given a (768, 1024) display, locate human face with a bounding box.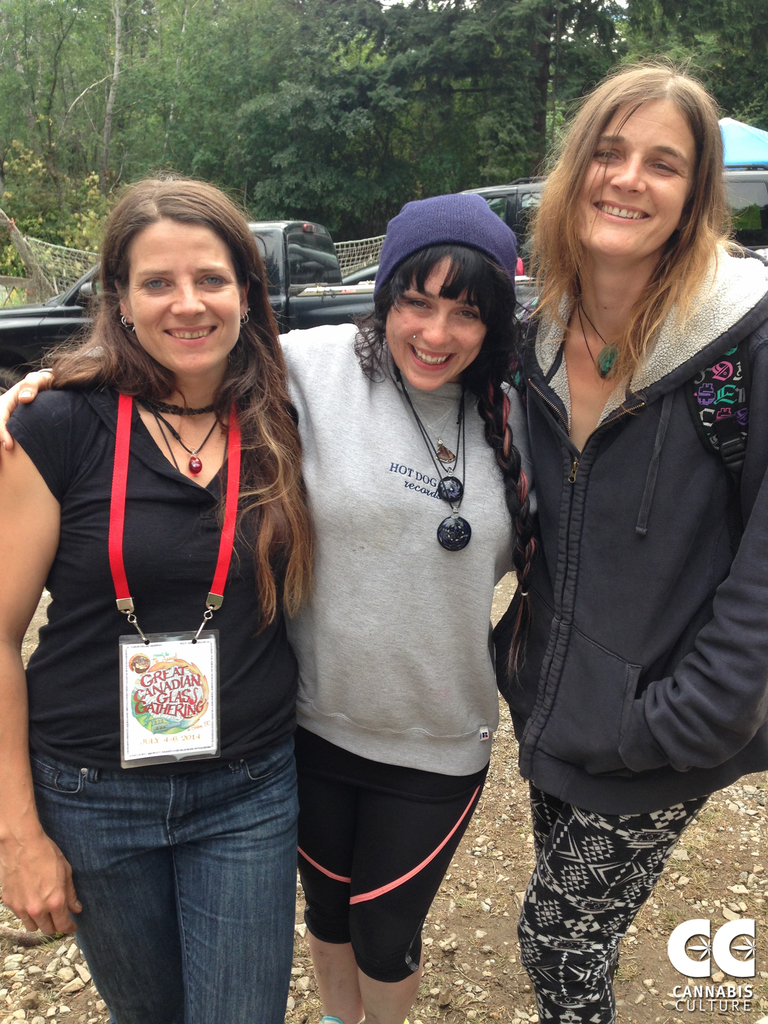
Located: bbox=(575, 99, 689, 264).
